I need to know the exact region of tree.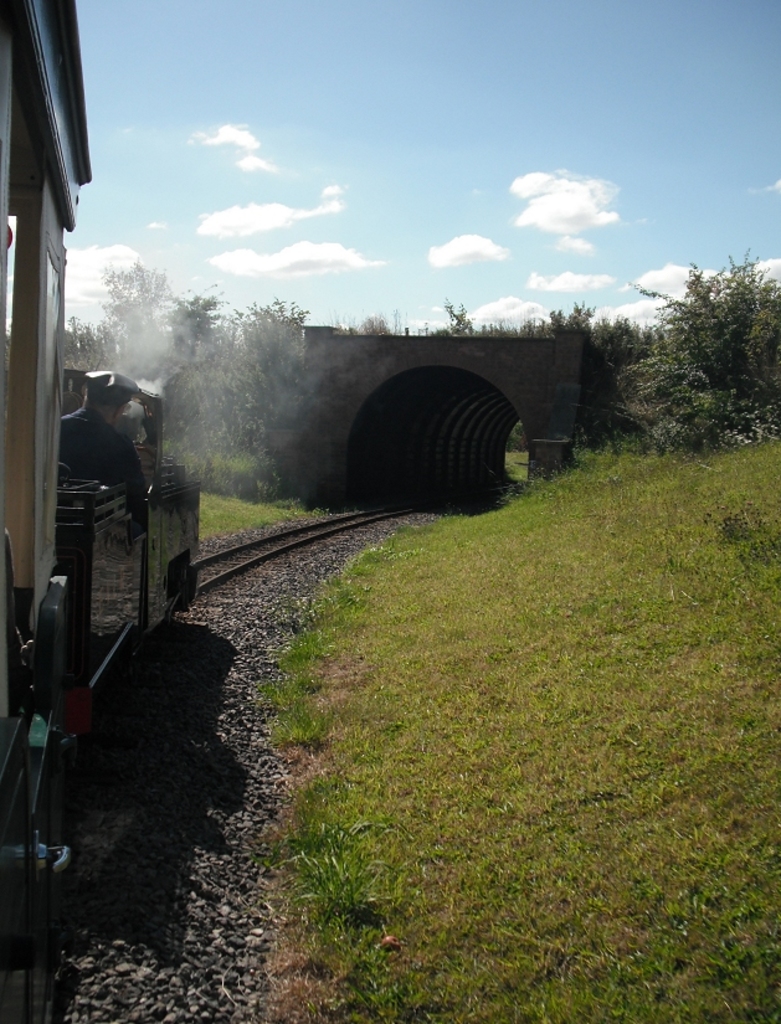
Region: bbox=[238, 314, 310, 429].
